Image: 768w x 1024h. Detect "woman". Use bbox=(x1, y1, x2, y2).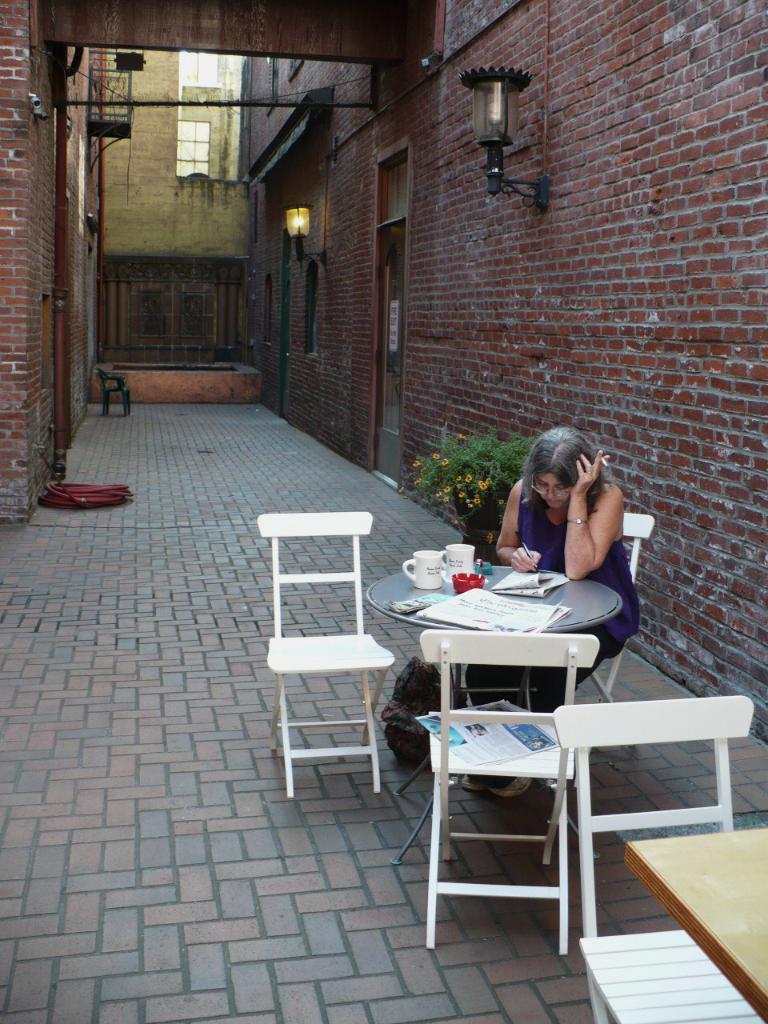
bbox=(490, 428, 617, 799).
